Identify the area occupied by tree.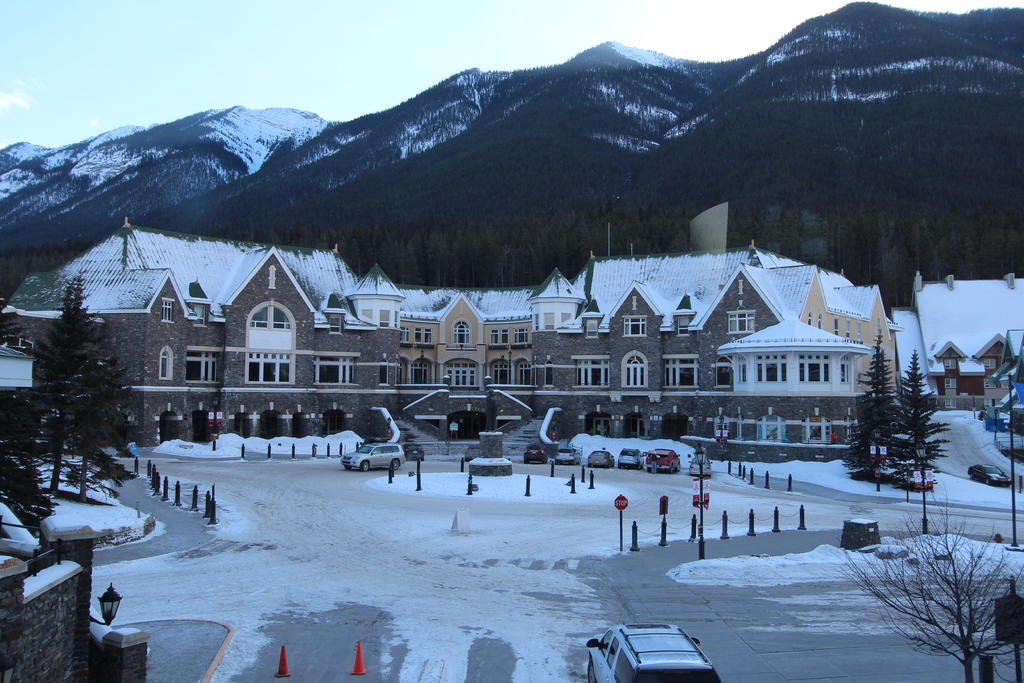
Area: 835:326:923:498.
